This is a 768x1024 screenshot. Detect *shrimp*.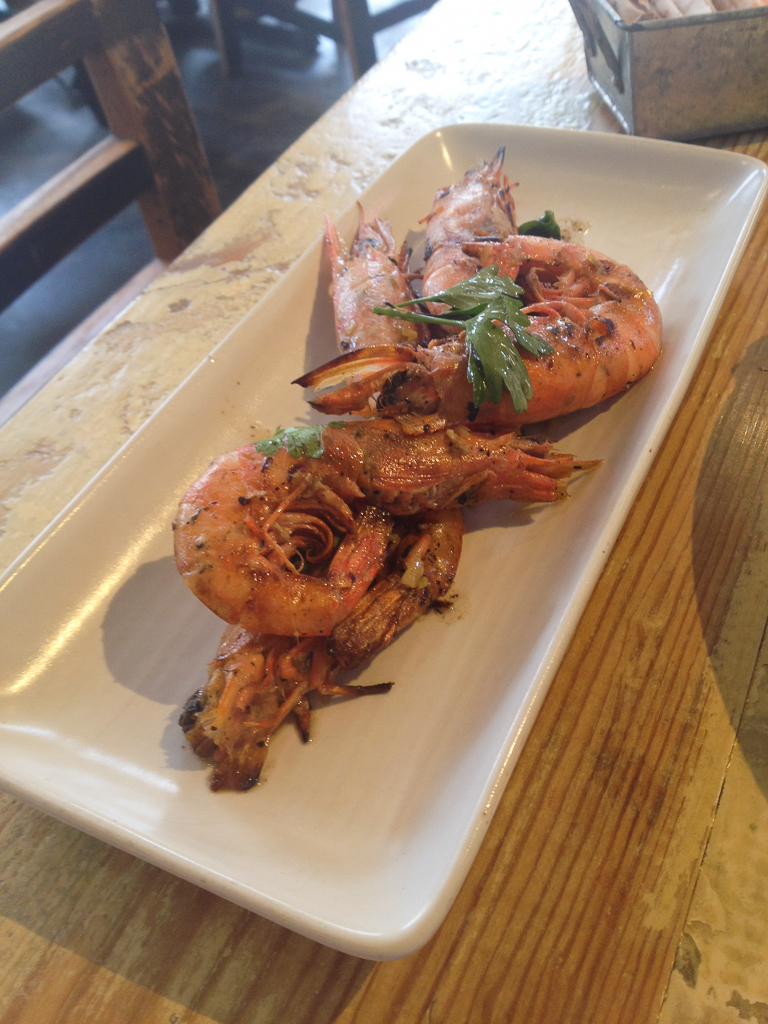
bbox=(297, 140, 657, 436).
